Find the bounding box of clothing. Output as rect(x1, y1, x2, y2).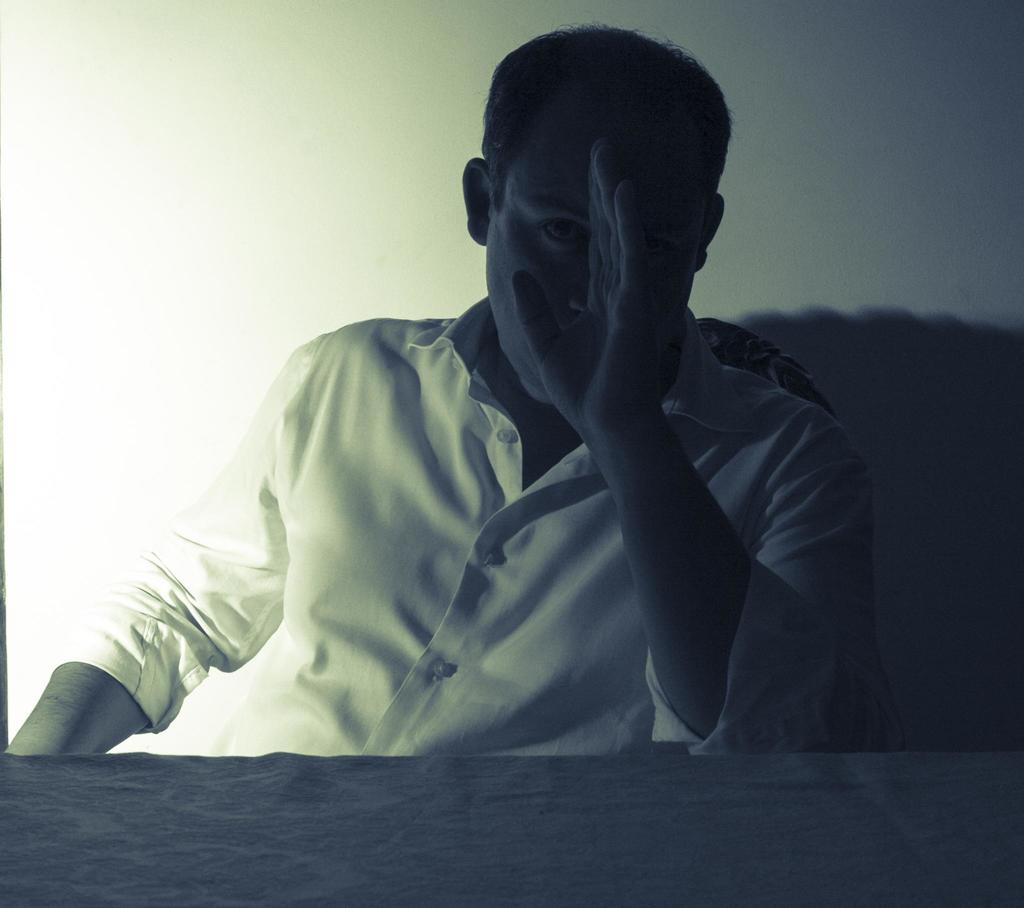
rect(97, 238, 866, 763).
